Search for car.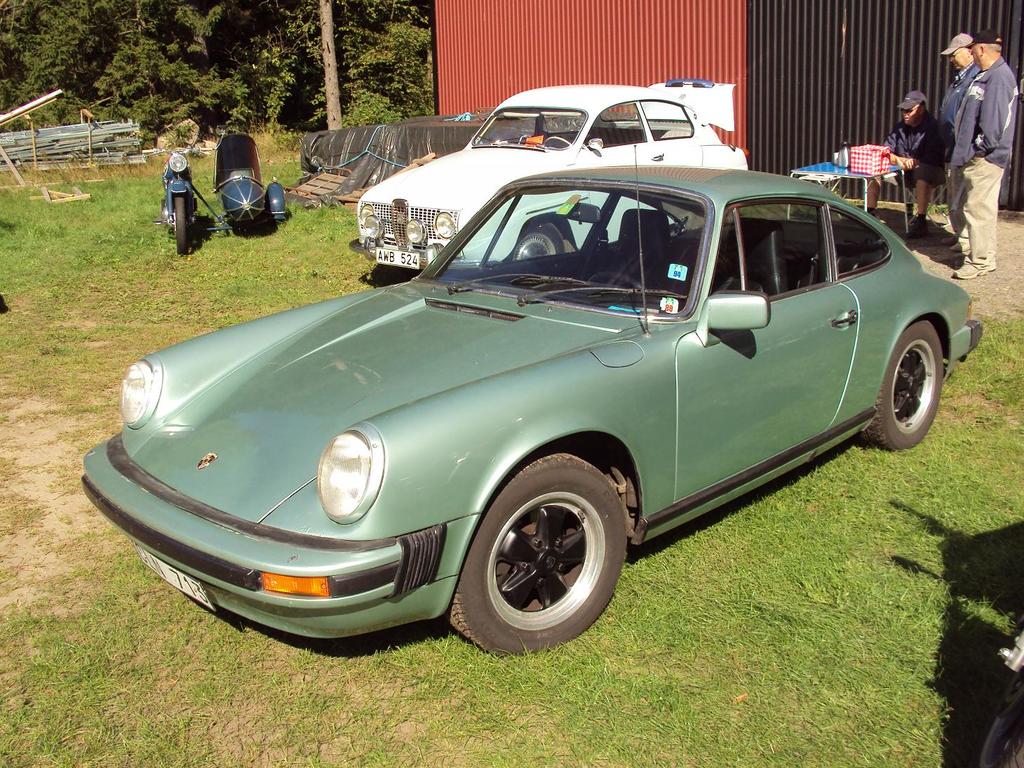
Found at Rect(347, 80, 741, 257).
